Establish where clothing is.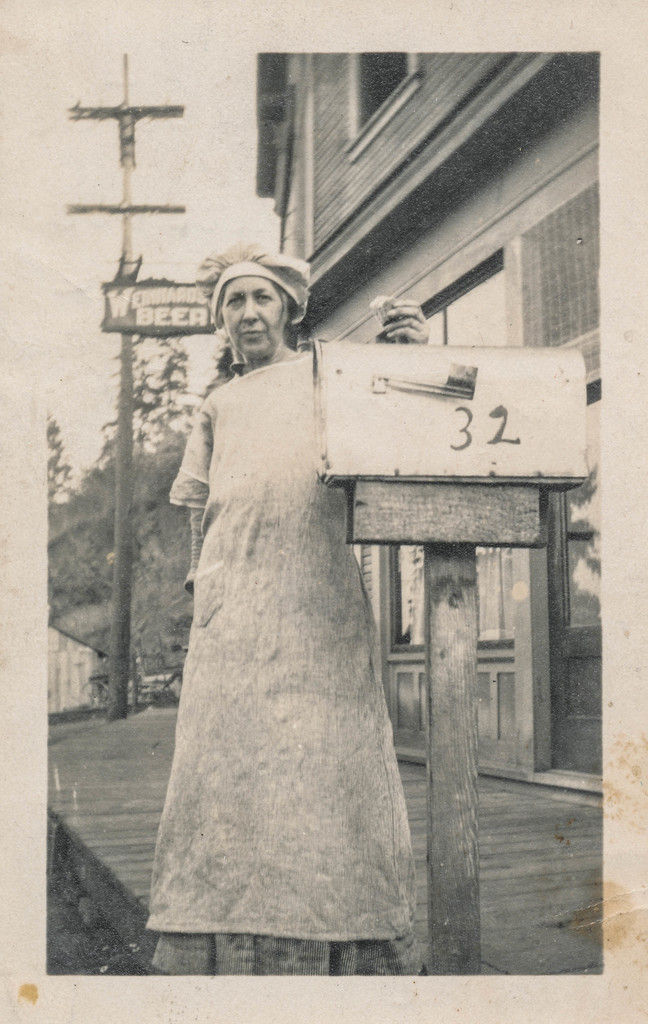
Established at <bbox>157, 312, 448, 936</bbox>.
